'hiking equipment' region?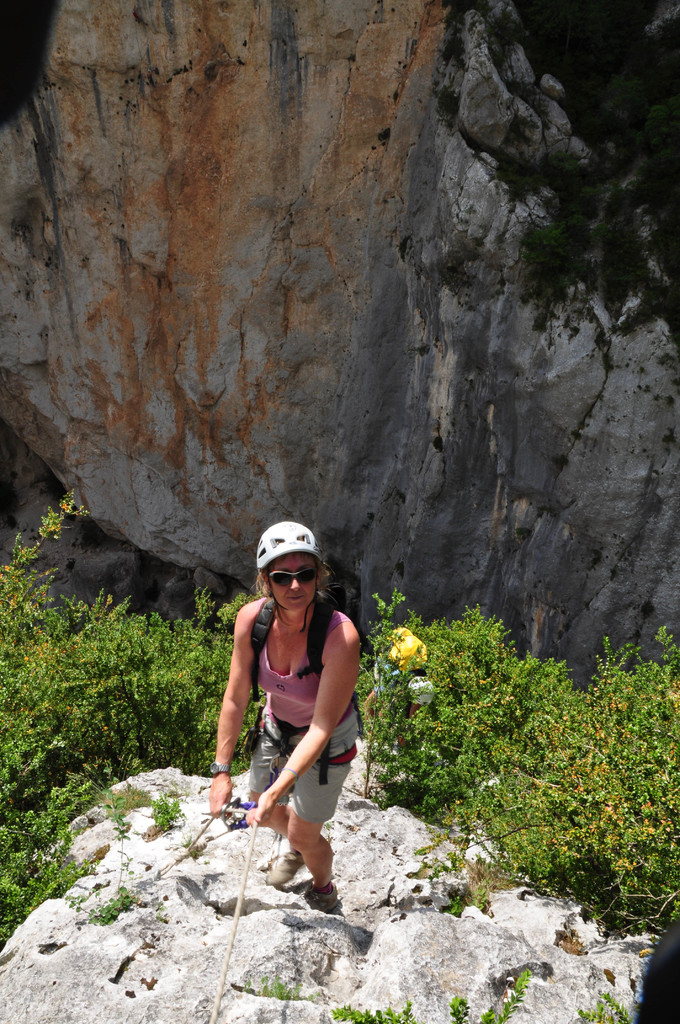
<box>305,881,339,912</box>
